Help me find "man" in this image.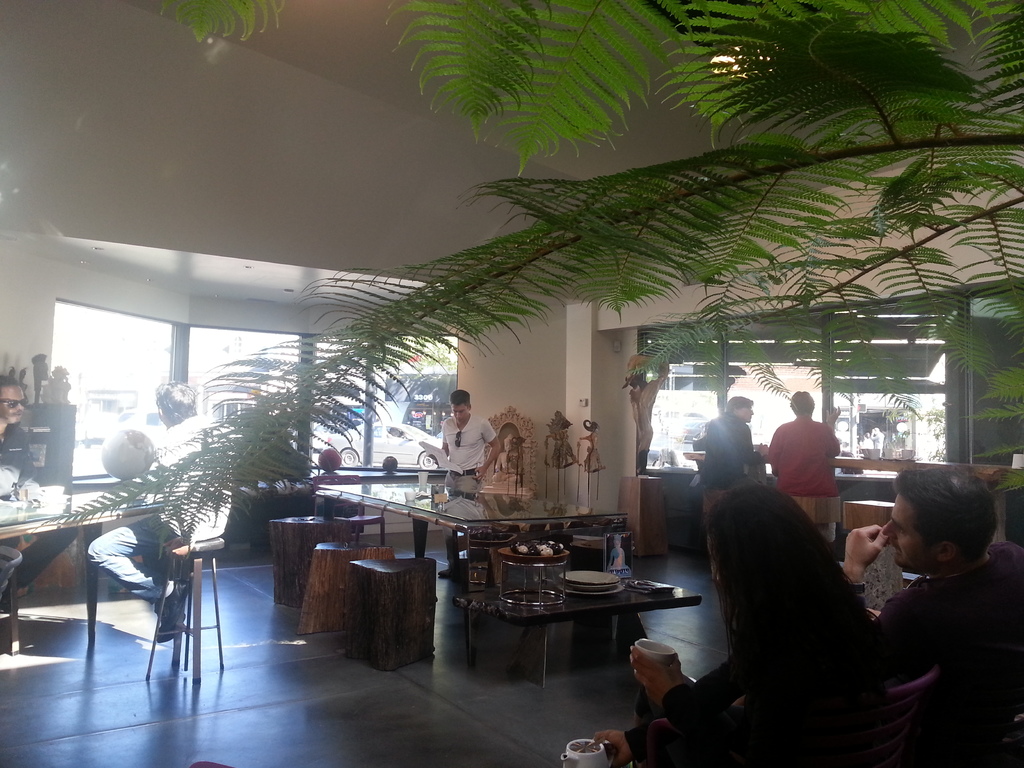
Found it: (840, 465, 1018, 677).
